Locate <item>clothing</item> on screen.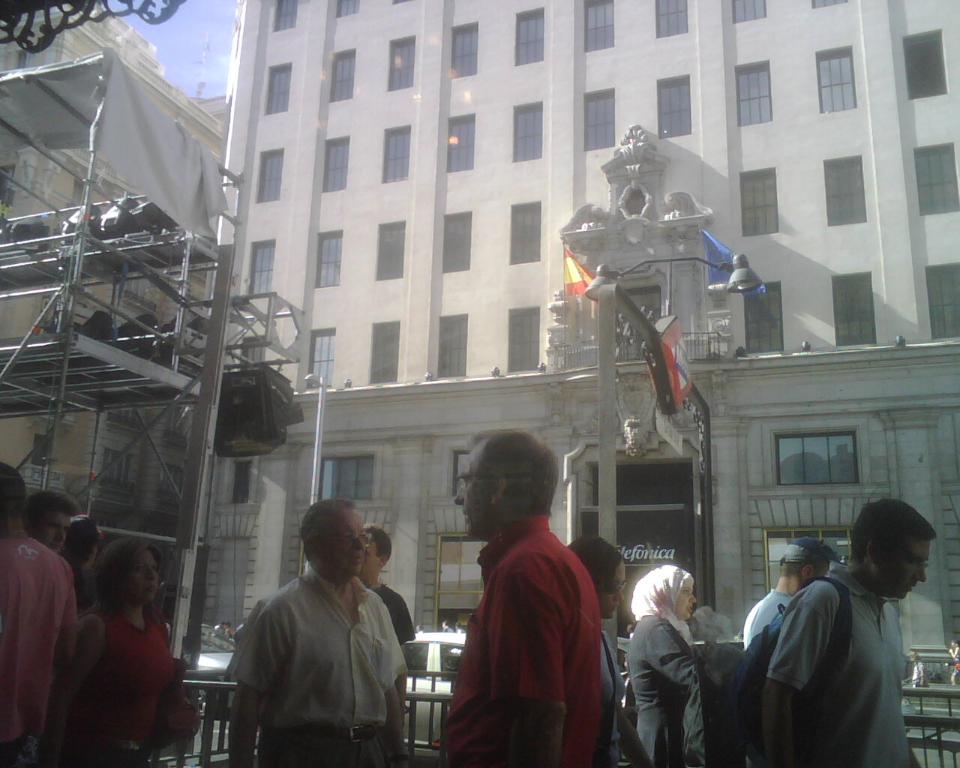
On screen at rect(736, 578, 793, 767).
